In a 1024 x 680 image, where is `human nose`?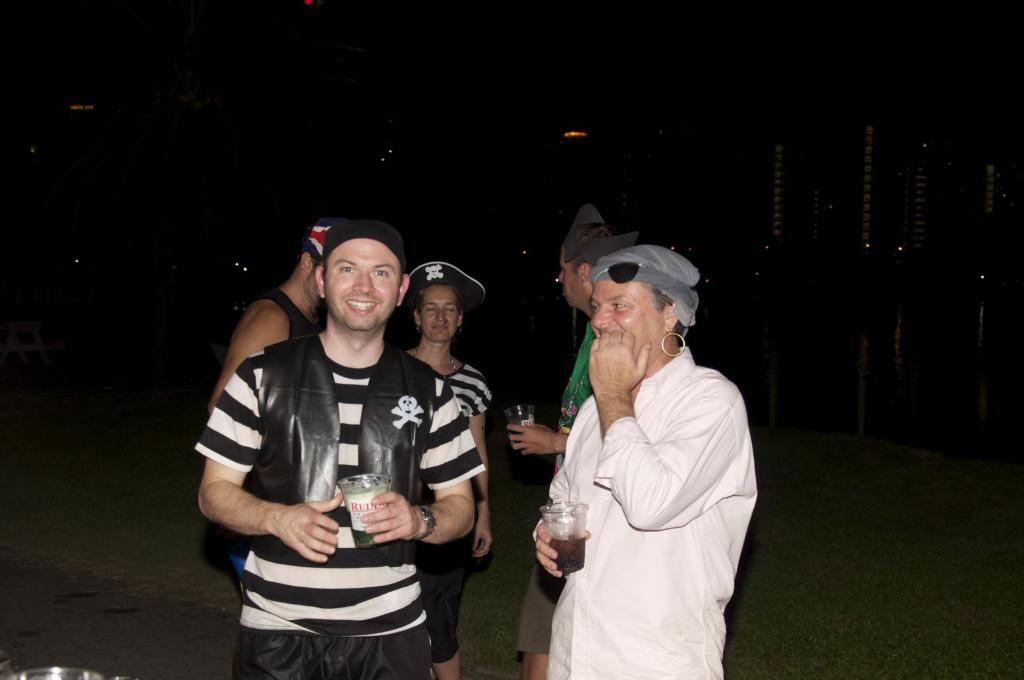
{"x1": 353, "y1": 276, "x2": 376, "y2": 297}.
